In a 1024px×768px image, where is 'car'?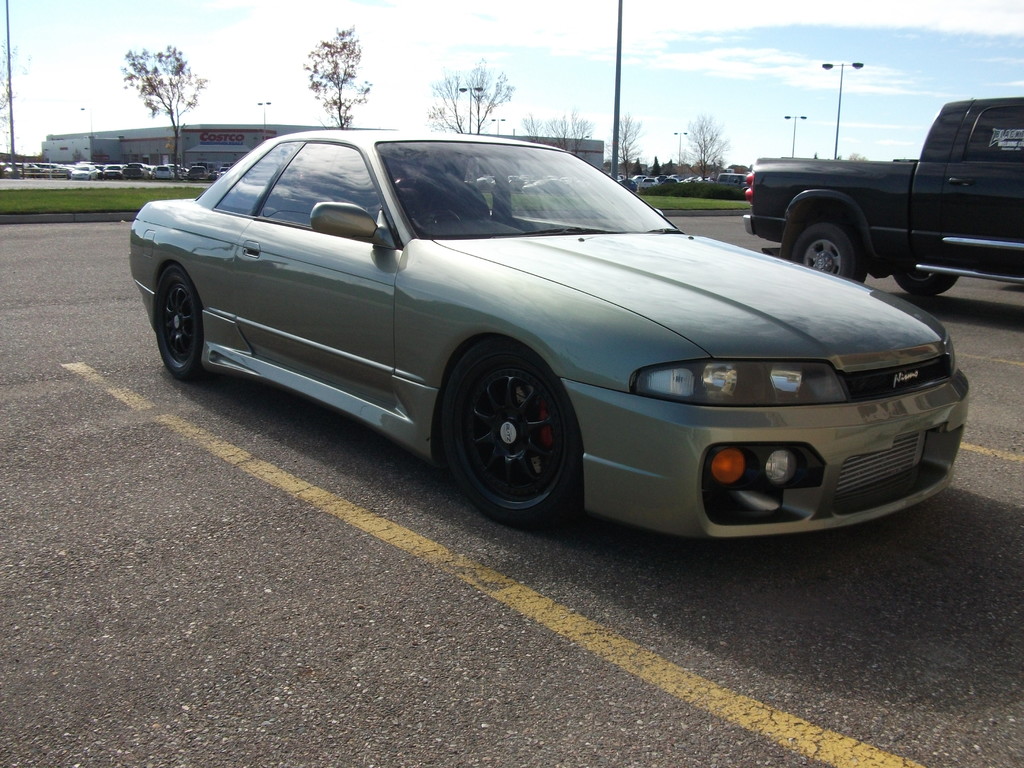
[115, 124, 977, 554].
